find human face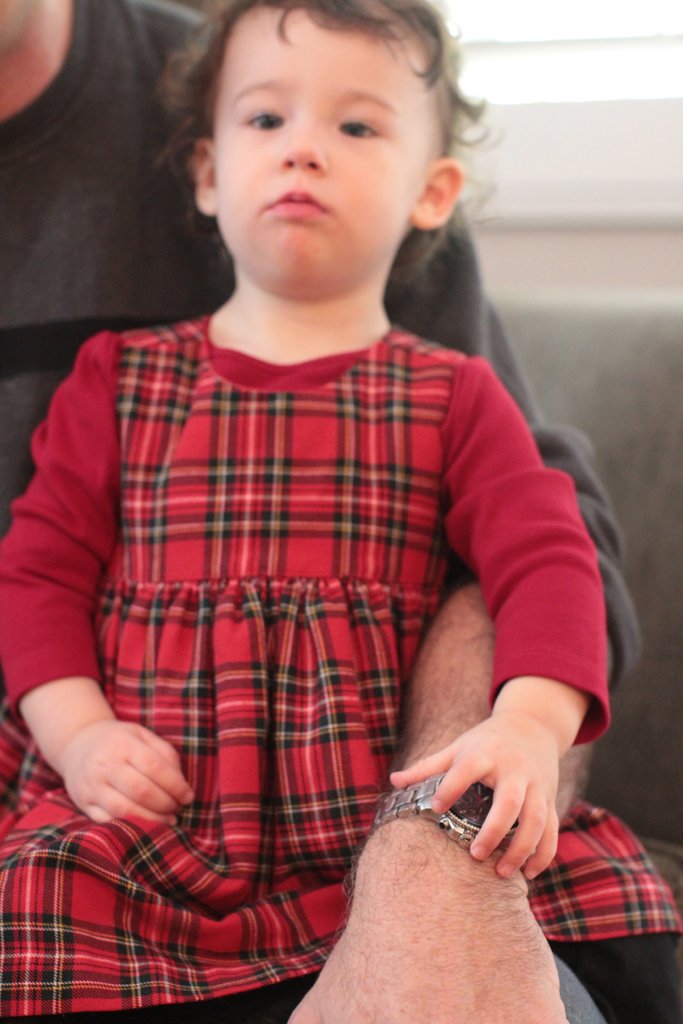
214/36/419/260
